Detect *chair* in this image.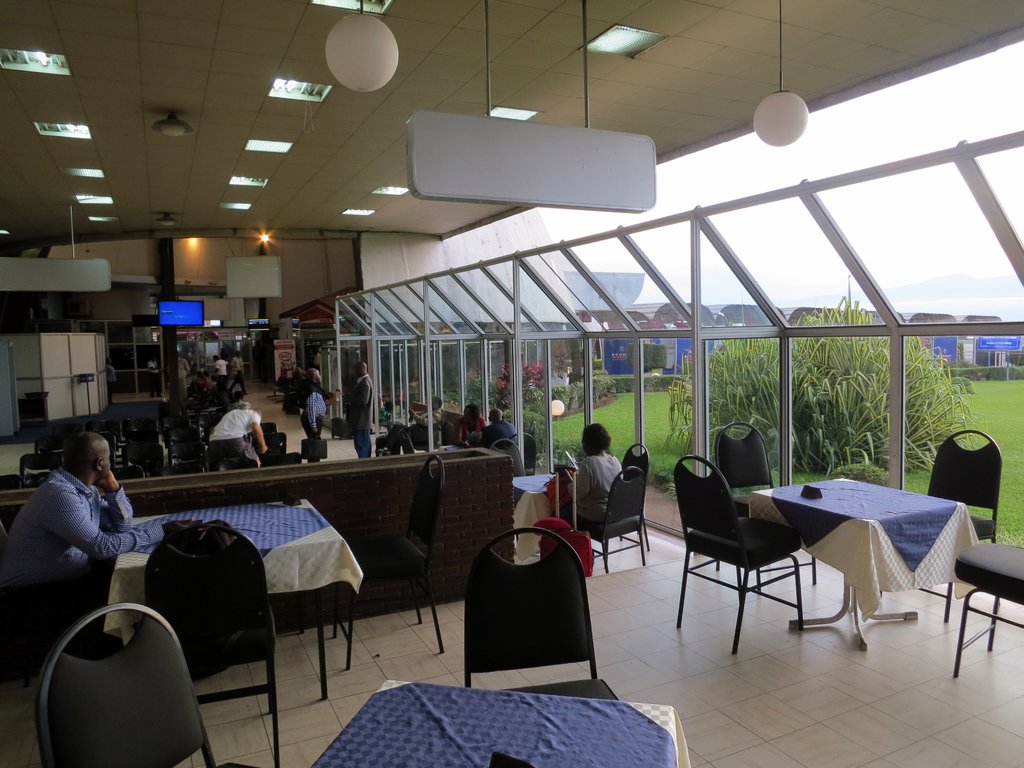
Detection: bbox=[333, 454, 451, 655].
